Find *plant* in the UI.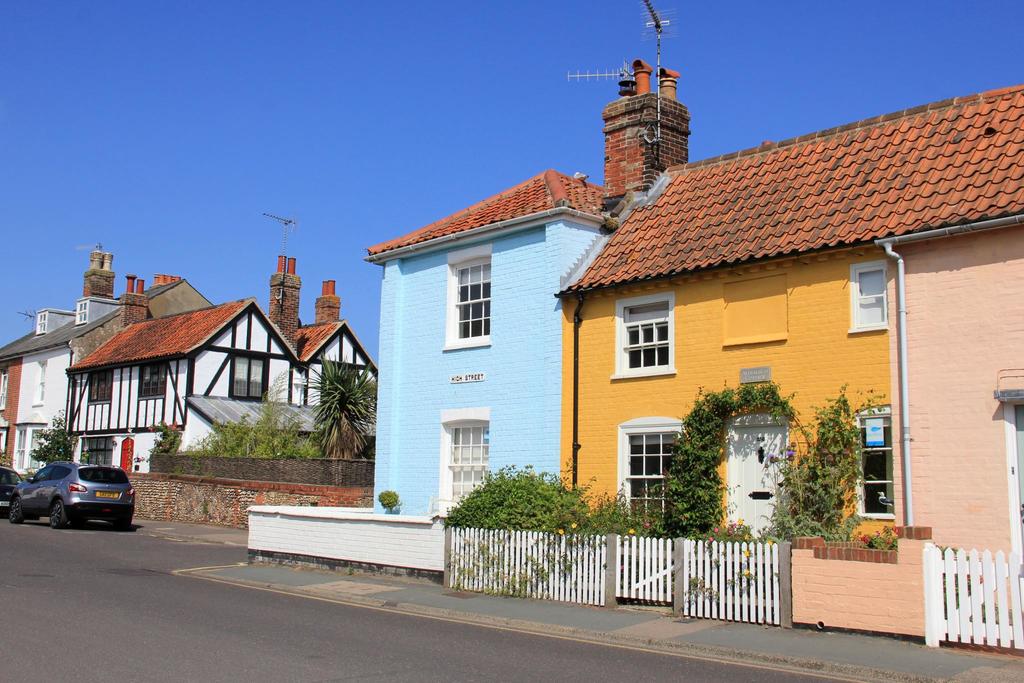
UI element at l=657, t=383, r=806, b=534.
